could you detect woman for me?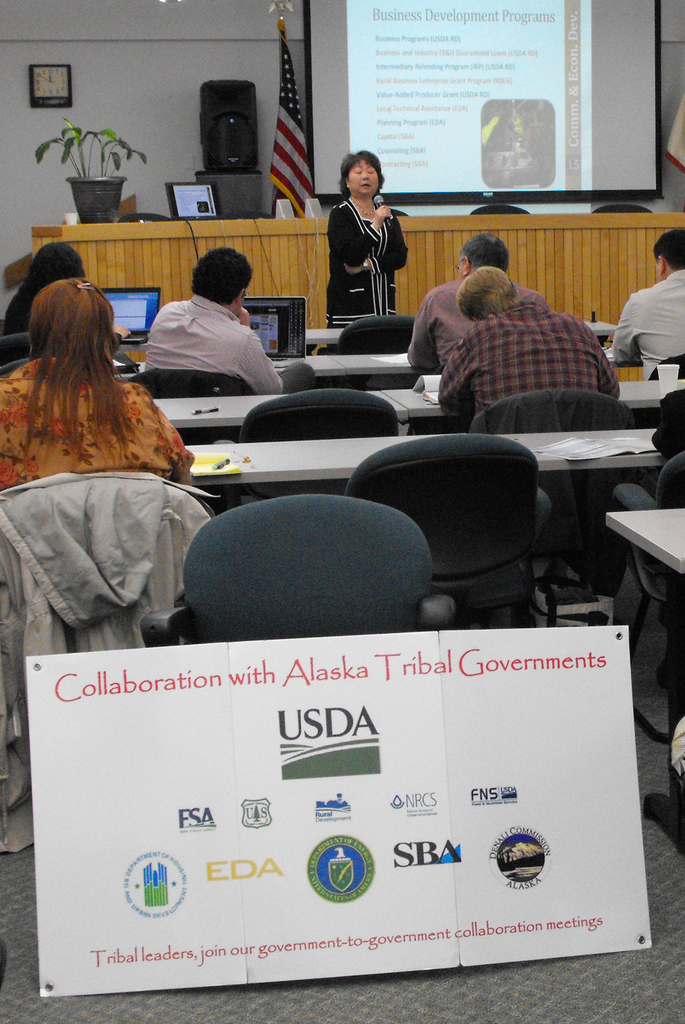
Detection result: <region>319, 132, 401, 336</region>.
